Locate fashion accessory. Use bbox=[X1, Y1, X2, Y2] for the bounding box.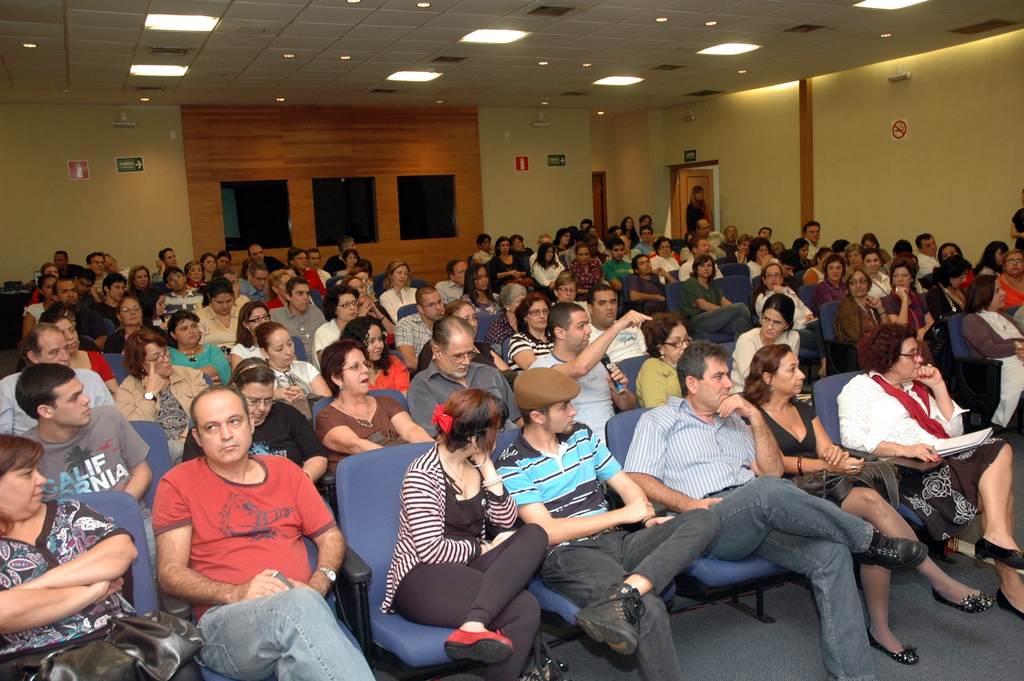
bbox=[145, 395, 156, 404].
